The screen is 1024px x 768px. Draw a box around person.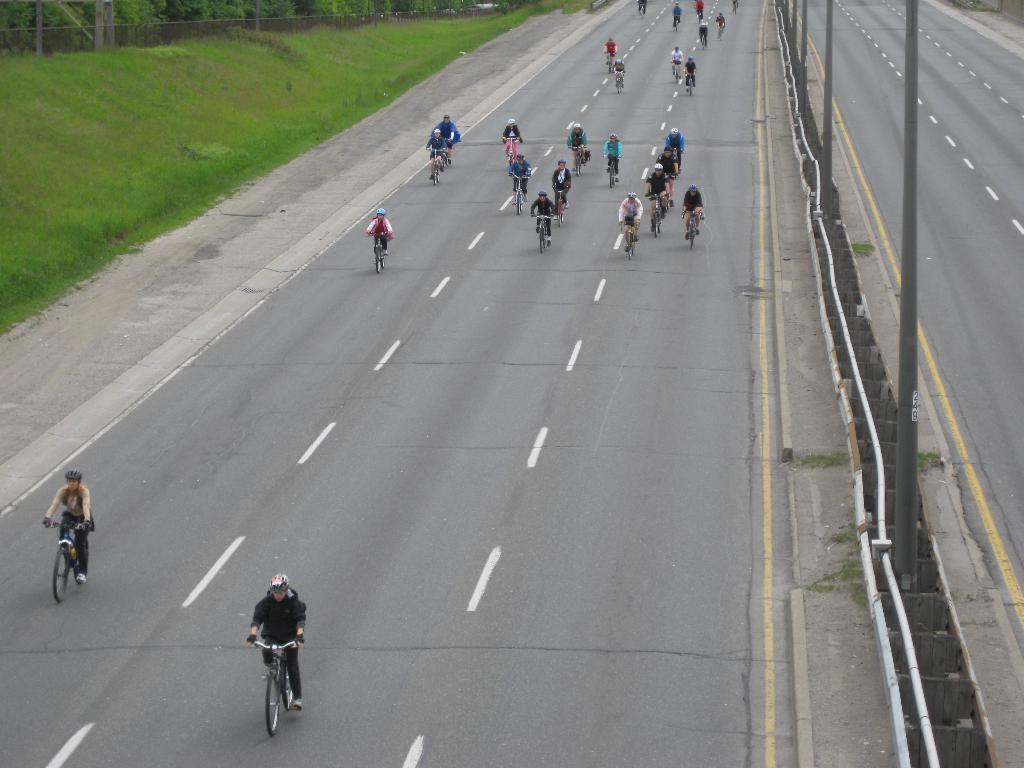
<box>639,0,648,17</box>.
